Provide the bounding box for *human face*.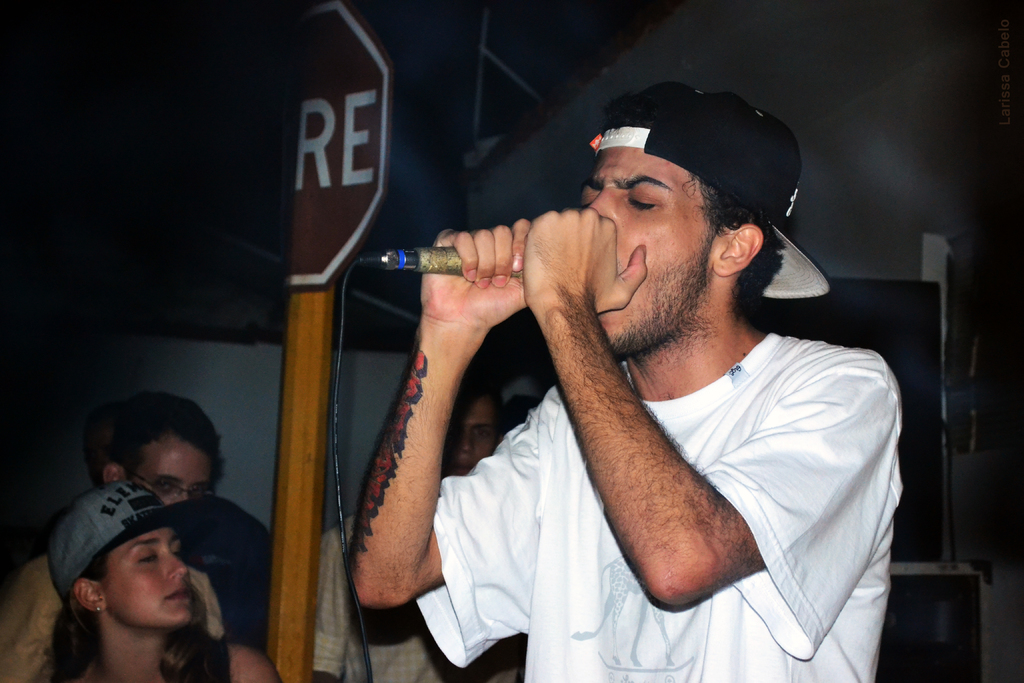
<box>579,143,724,361</box>.
